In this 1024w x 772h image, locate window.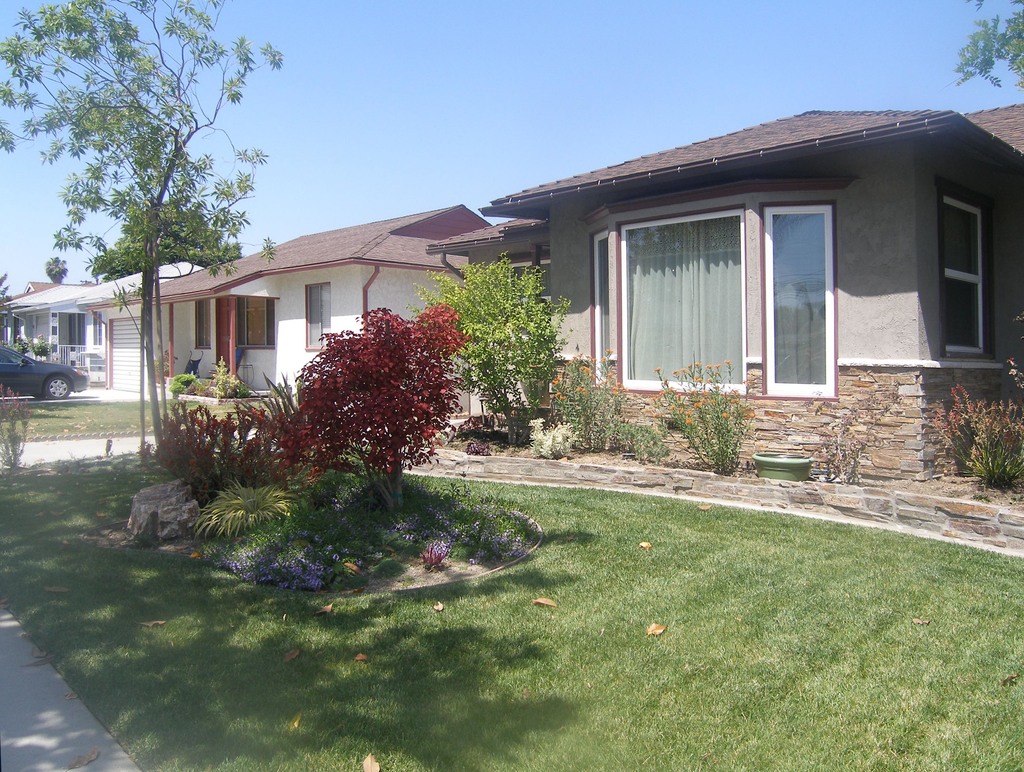
Bounding box: [left=192, top=300, right=211, bottom=350].
